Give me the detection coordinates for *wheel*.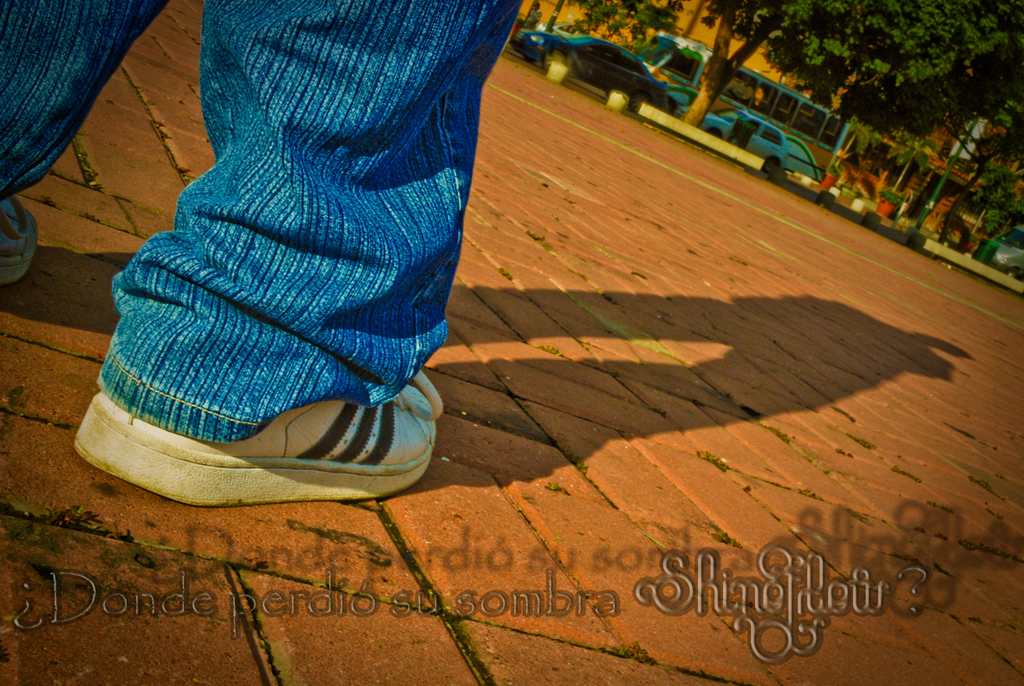
pyautogui.locateOnScreen(710, 128, 725, 136).
